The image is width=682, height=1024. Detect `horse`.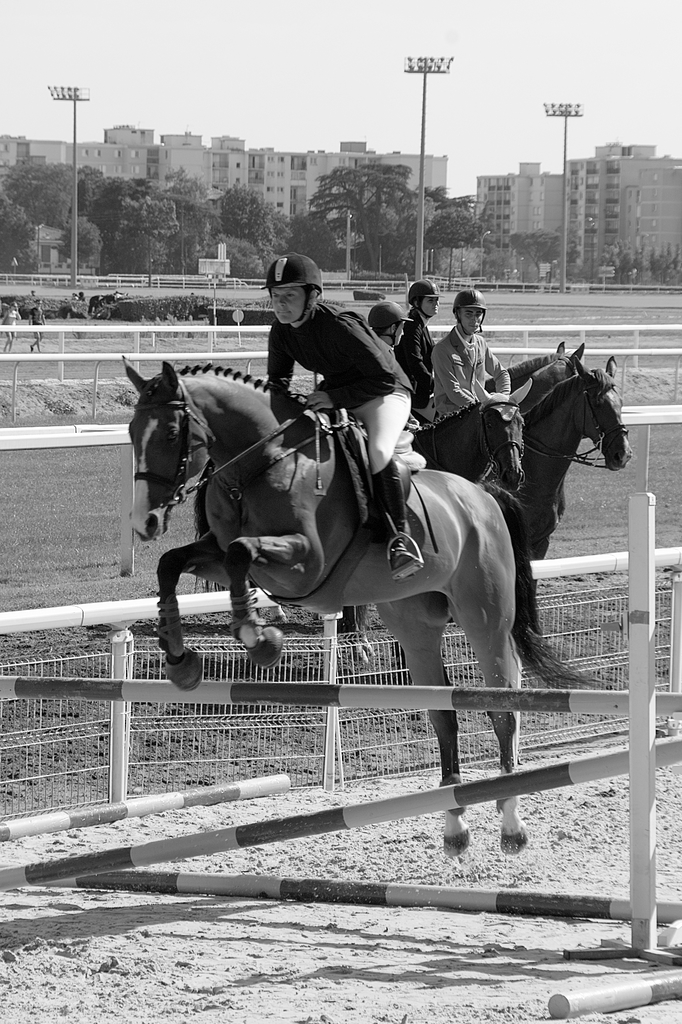
Detection: box(508, 340, 592, 417).
